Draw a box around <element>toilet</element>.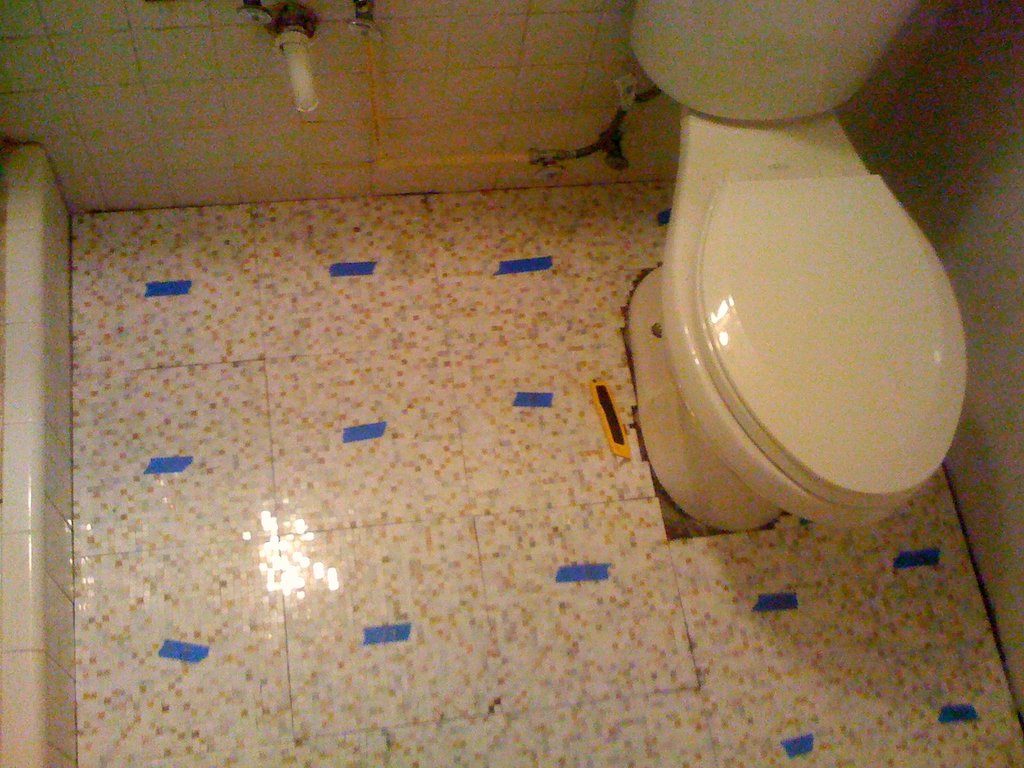
locate(626, 104, 972, 519).
